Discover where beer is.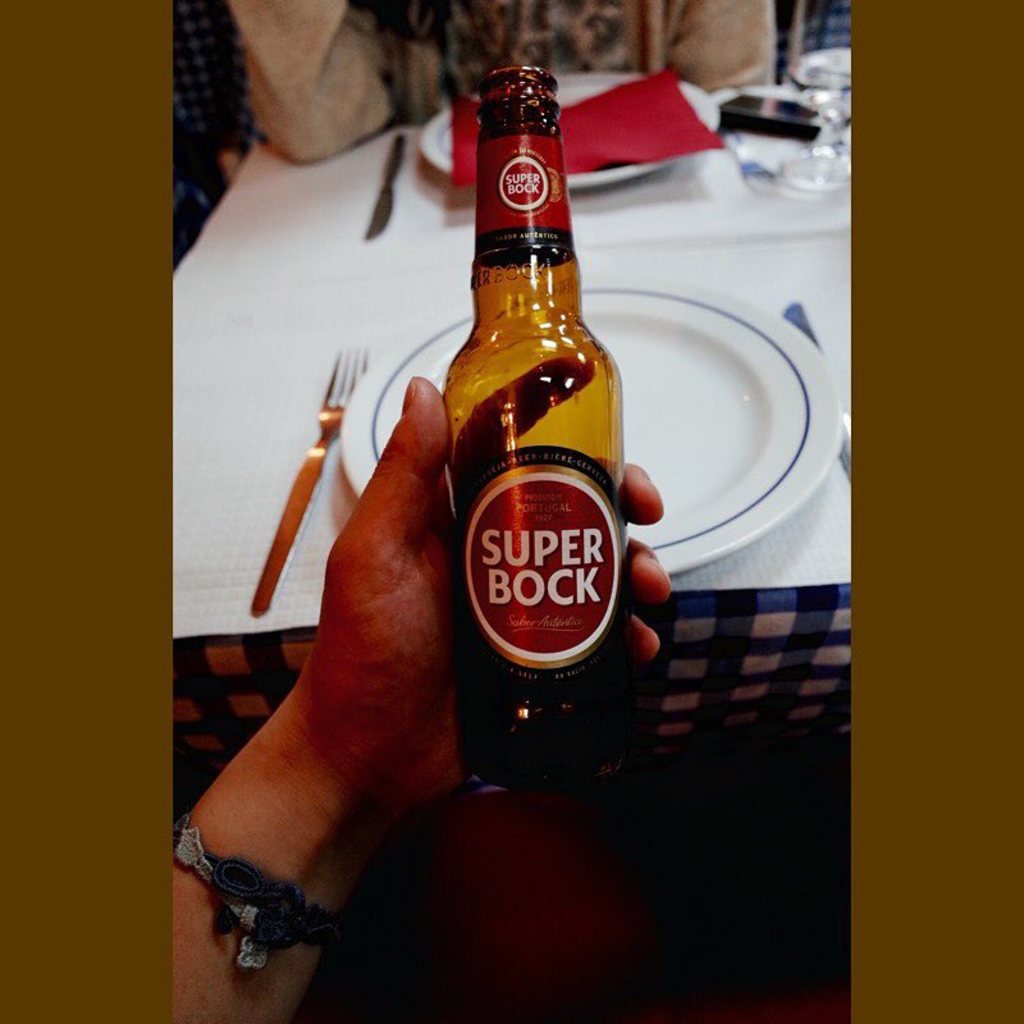
Discovered at (left=436, top=69, right=631, bottom=792).
